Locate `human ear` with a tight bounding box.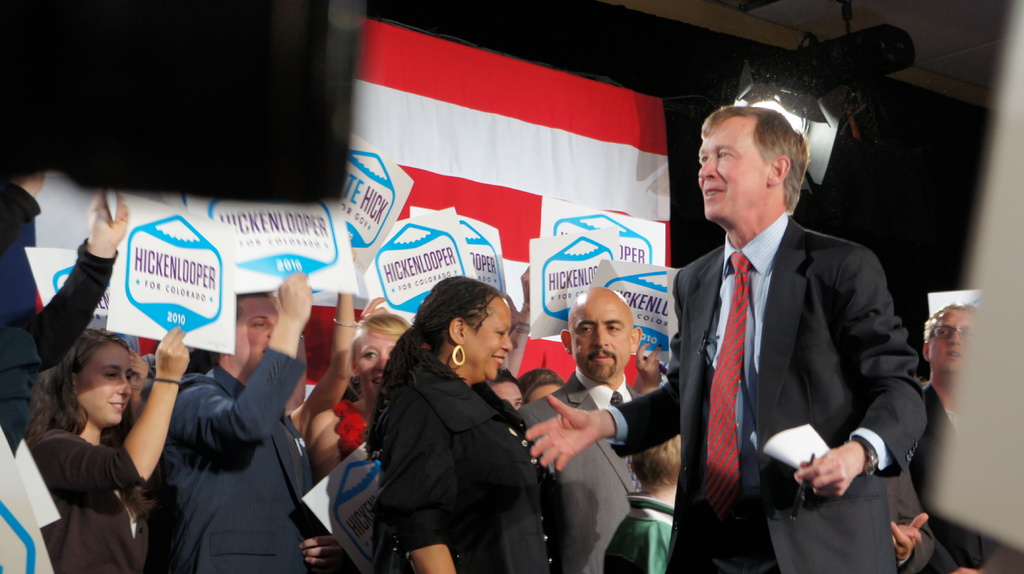
<region>69, 369, 77, 389</region>.
